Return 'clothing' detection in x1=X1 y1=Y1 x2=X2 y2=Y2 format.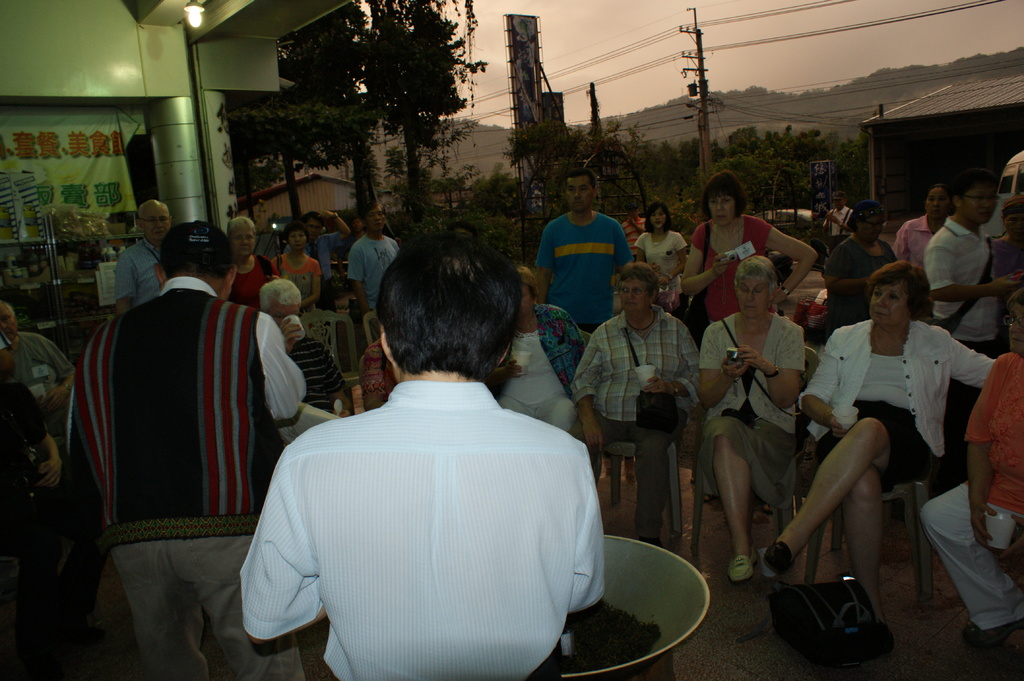
x1=807 y1=284 x2=999 y2=627.
